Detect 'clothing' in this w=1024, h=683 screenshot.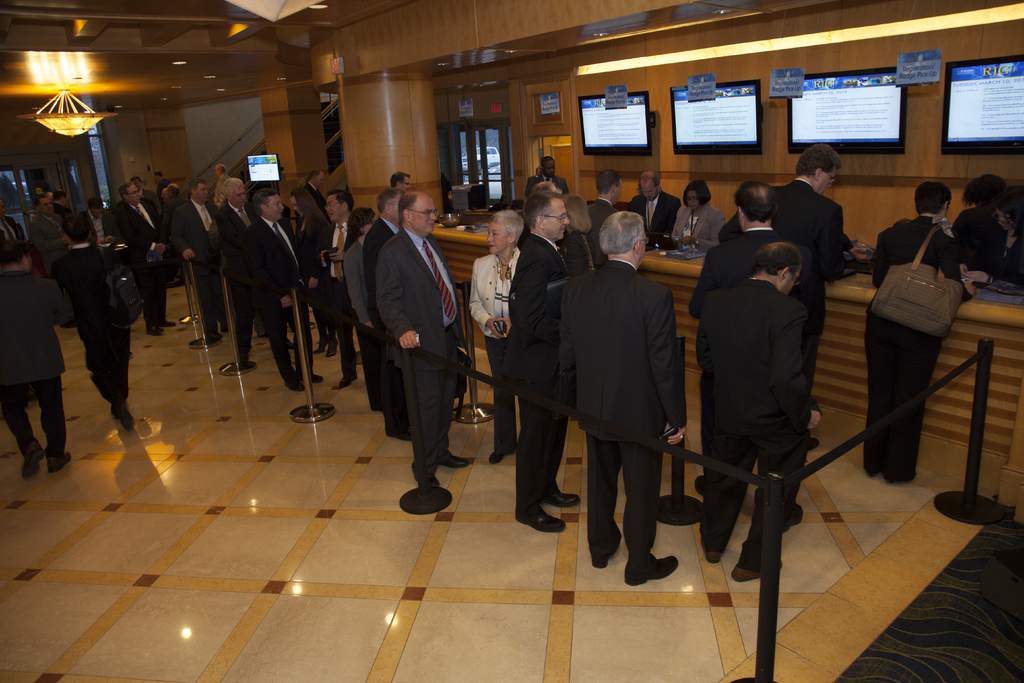
Detection: [883, 211, 963, 456].
